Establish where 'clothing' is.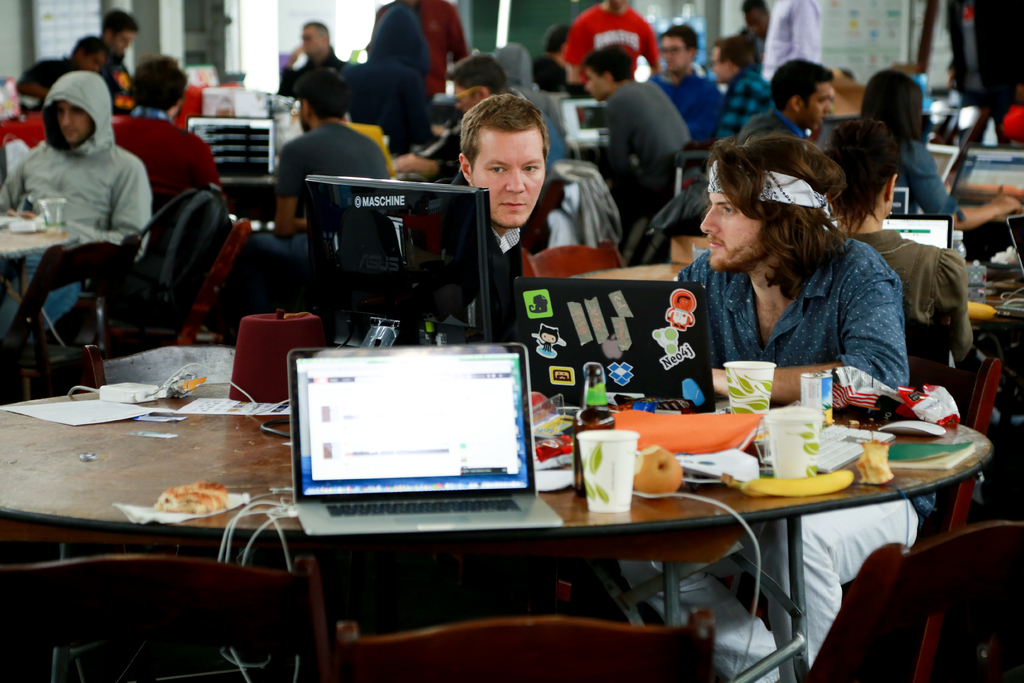
Established at (838, 223, 980, 383).
